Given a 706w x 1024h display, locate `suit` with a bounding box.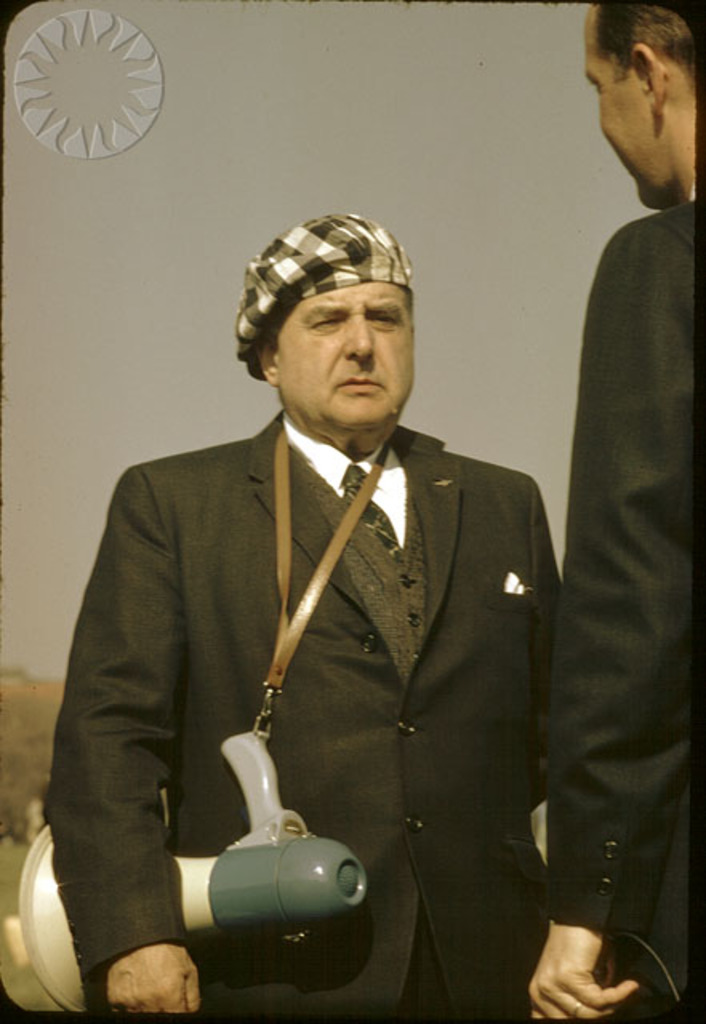
Located: box=[552, 190, 693, 1005].
